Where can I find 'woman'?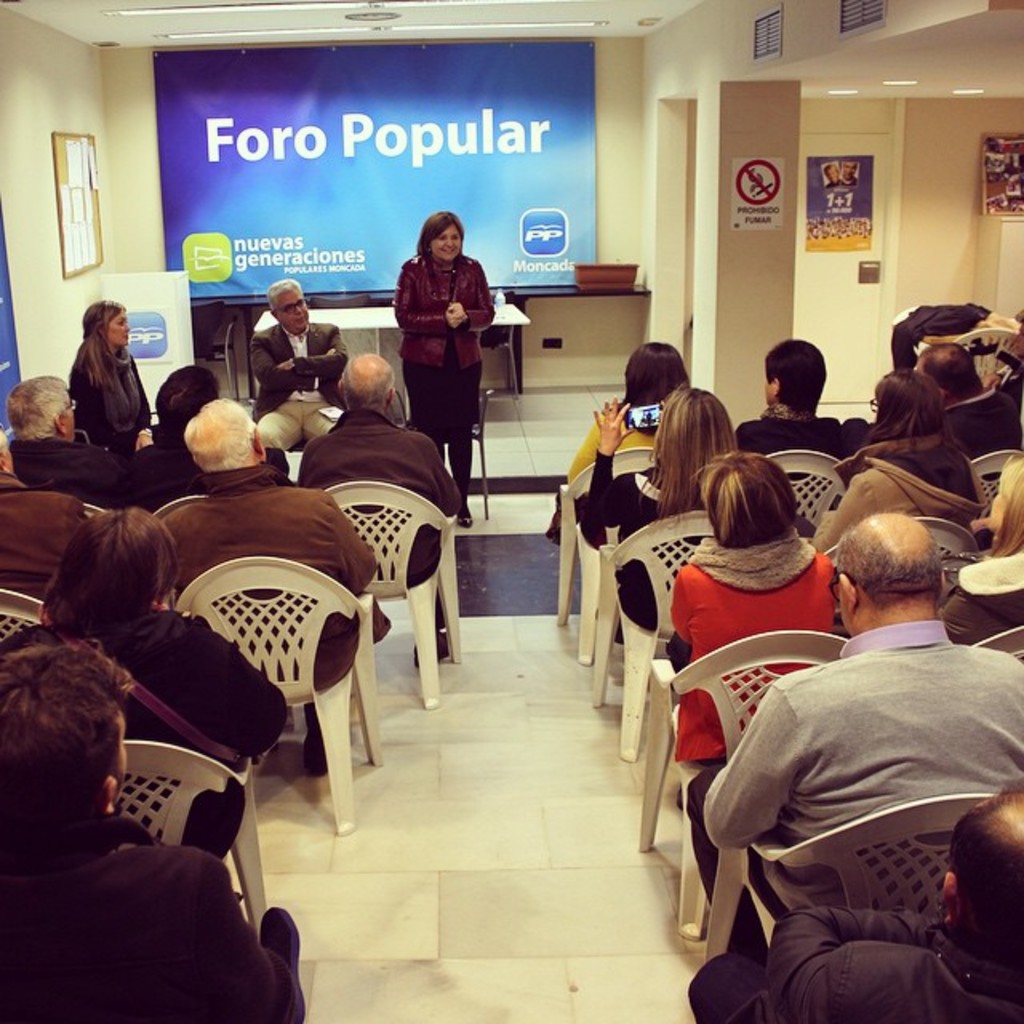
You can find it at Rect(659, 435, 842, 790).
